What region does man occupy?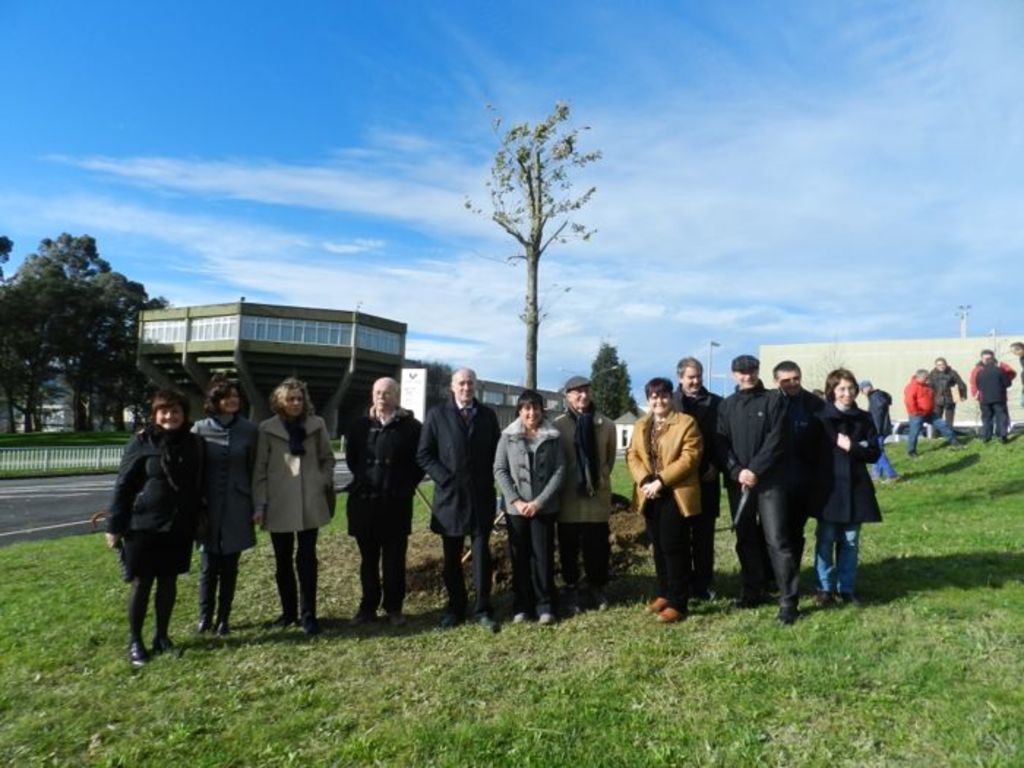
657, 357, 727, 601.
